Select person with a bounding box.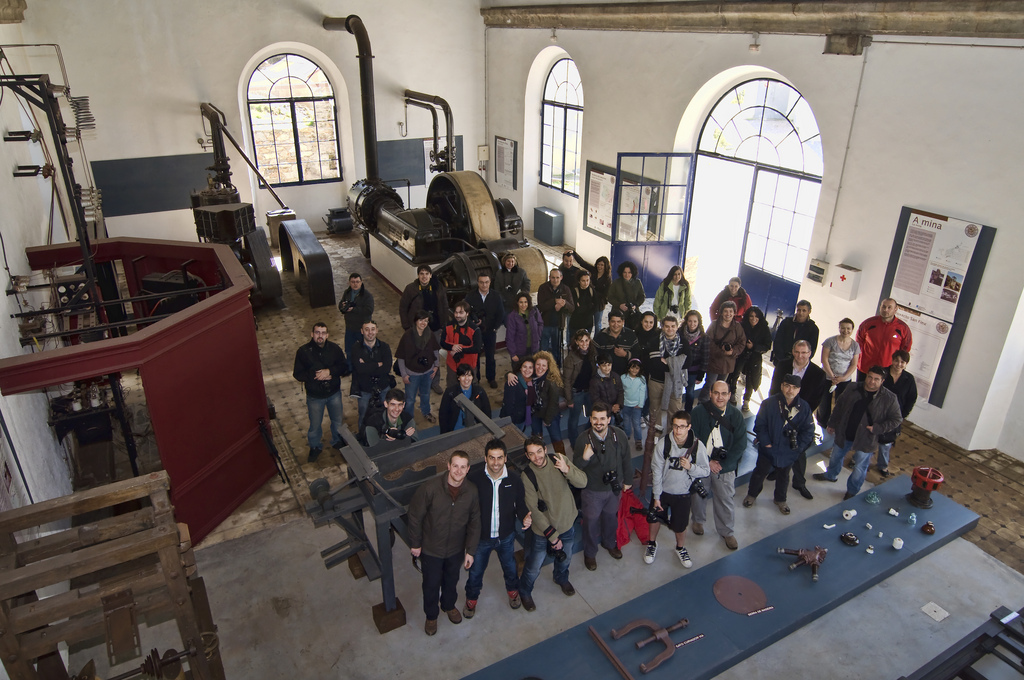
{"left": 655, "top": 265, "right": 698, "bottom": 318}.
